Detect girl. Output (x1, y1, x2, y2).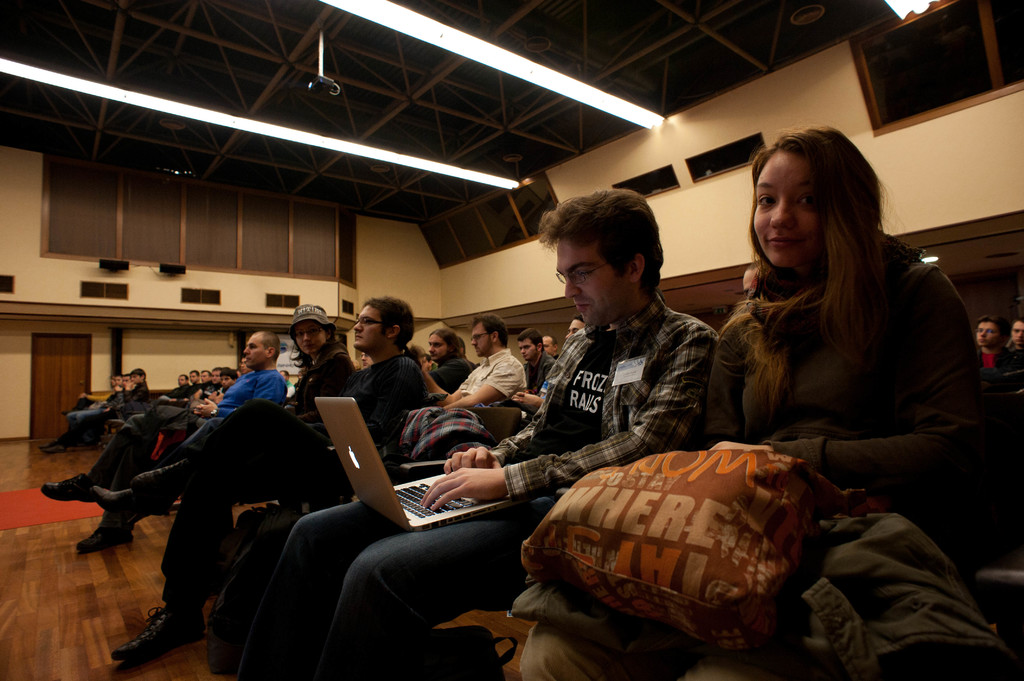
(516, 121, 997, 680).
